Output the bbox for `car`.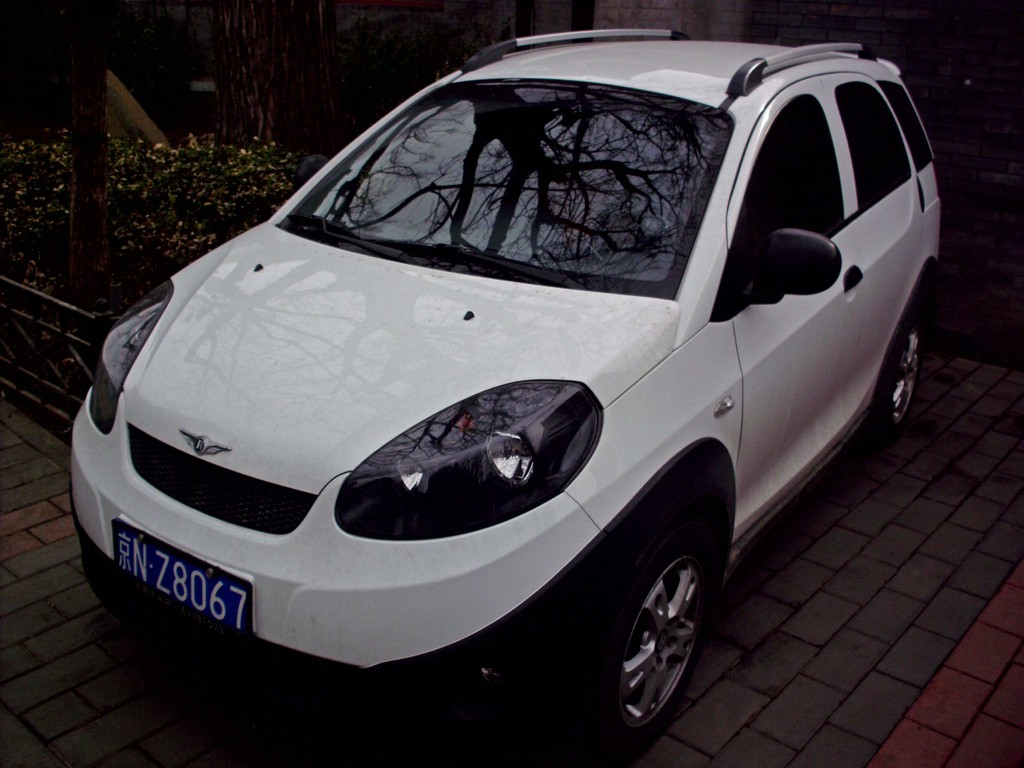
l=68, t=25, r=943, b=759.
